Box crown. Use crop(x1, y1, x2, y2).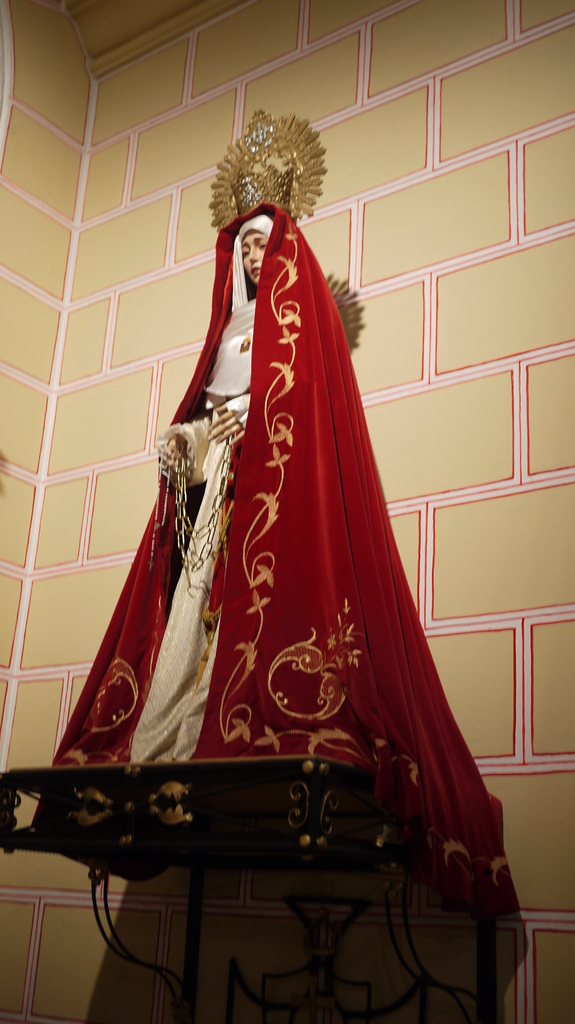
crop(230, 162, 294, 211).
